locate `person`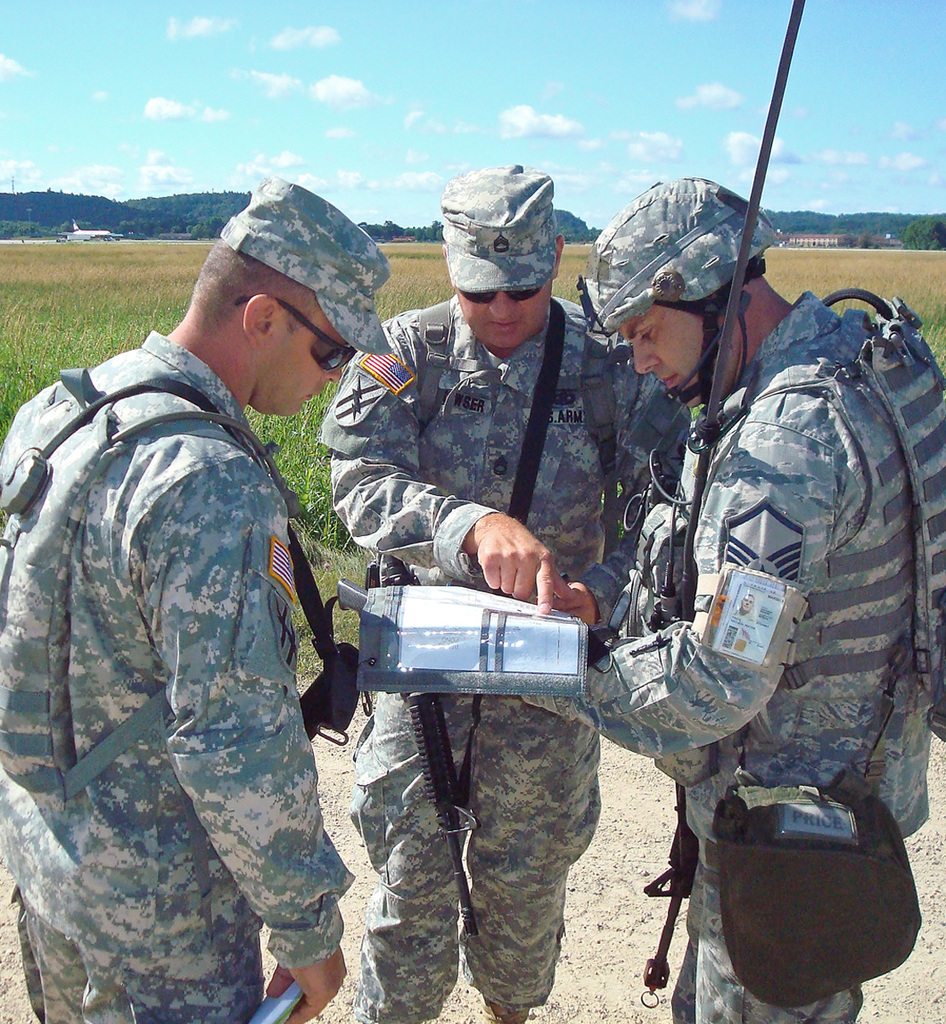
[left=597, top=211, right=908, bottom=964]
